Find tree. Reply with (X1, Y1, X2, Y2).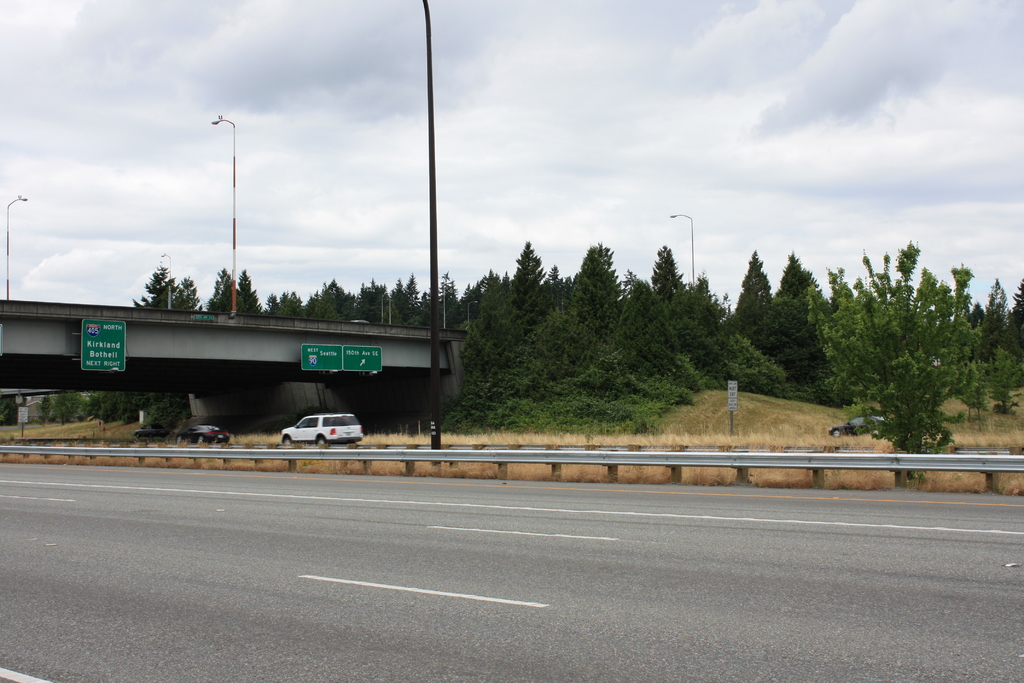
(966, 299, 989, 361).
